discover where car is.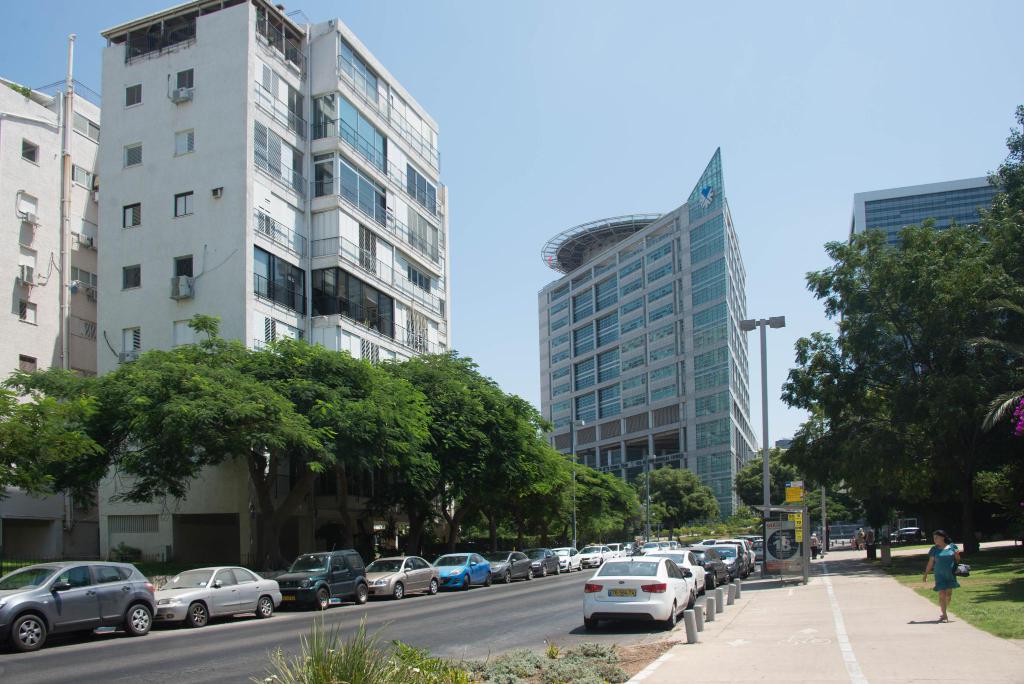
Discovered at bbox=[641, 542, 662, 552].
